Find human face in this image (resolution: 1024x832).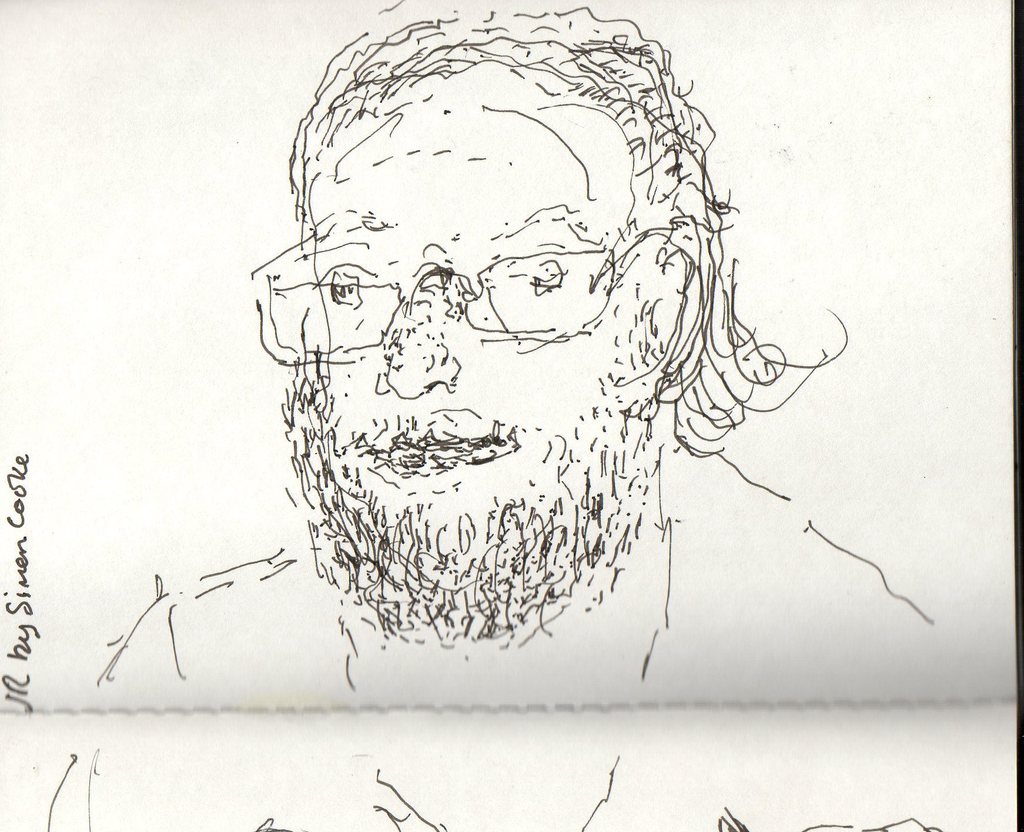
x1=303, y1=81, x2=623, y2=610.
